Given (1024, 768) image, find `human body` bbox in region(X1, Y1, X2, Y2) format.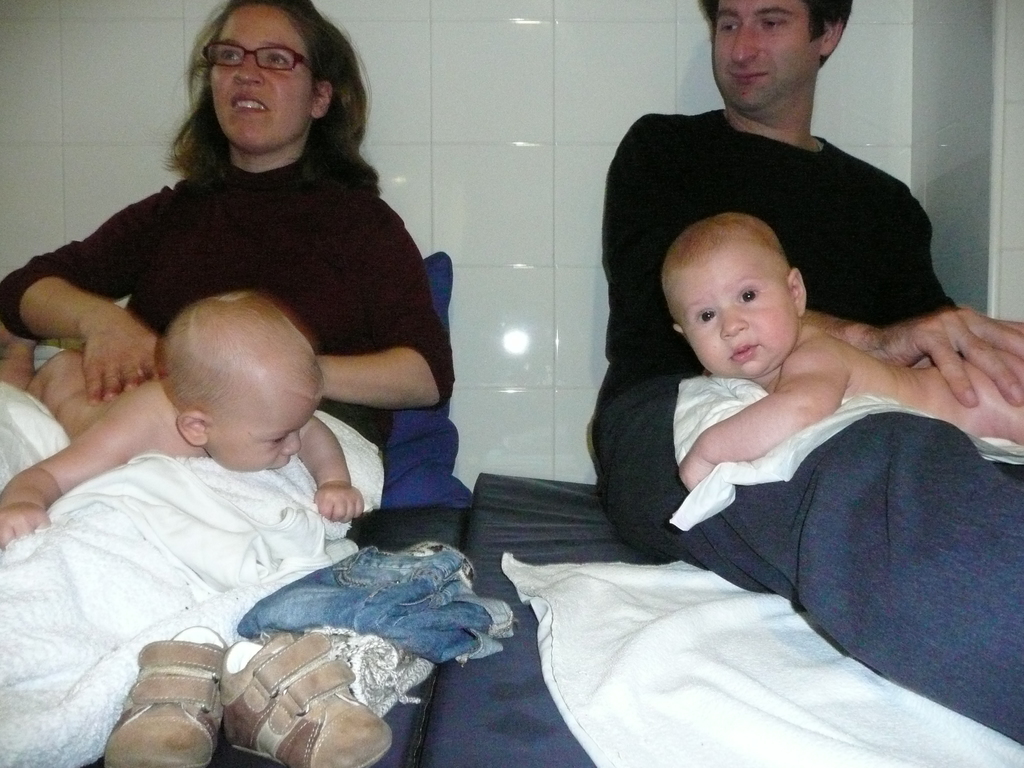
region(592, 0, 1023, 749).
